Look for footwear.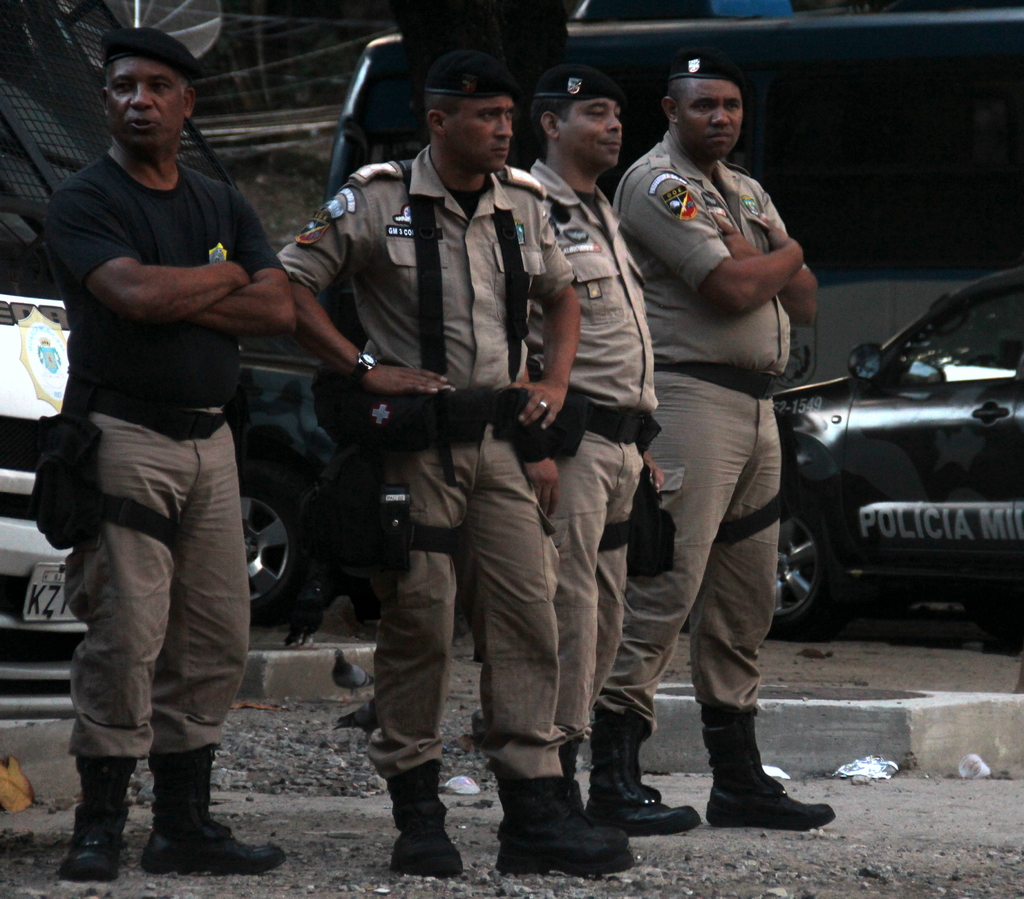
Found: [x1=648, y1=791, x2=700, y2=833].
